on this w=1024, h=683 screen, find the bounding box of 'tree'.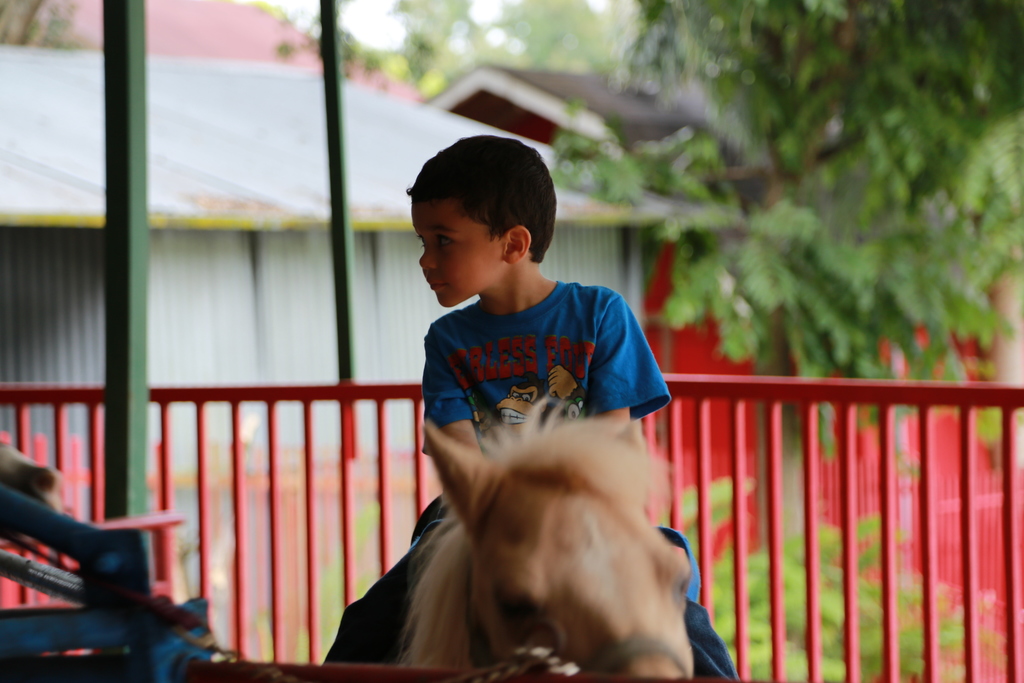
Bounding box: select_region(547, 0, 1023, 383).
